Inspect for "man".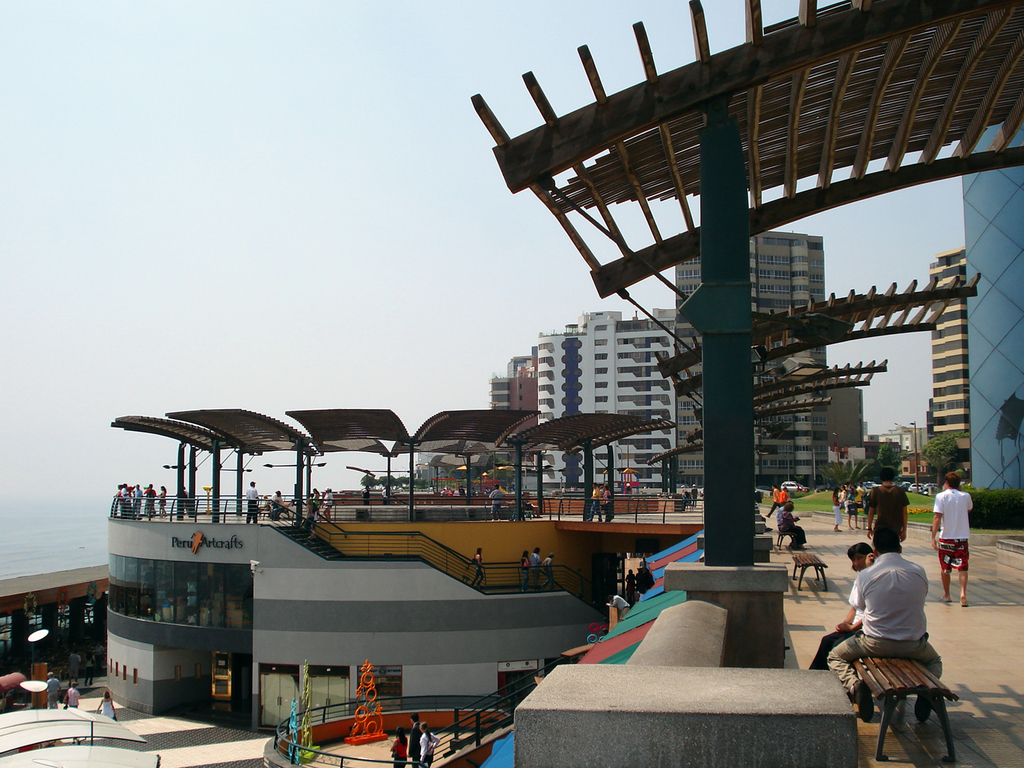
Inspection: (x1=46, y1=671, x2=64, y2=709).
